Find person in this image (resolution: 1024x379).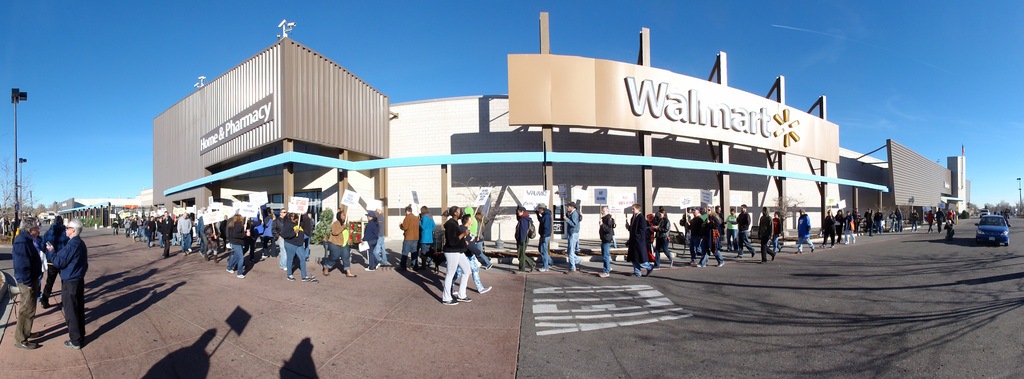
x1=821 y1=204 x2=929 y2=248.
